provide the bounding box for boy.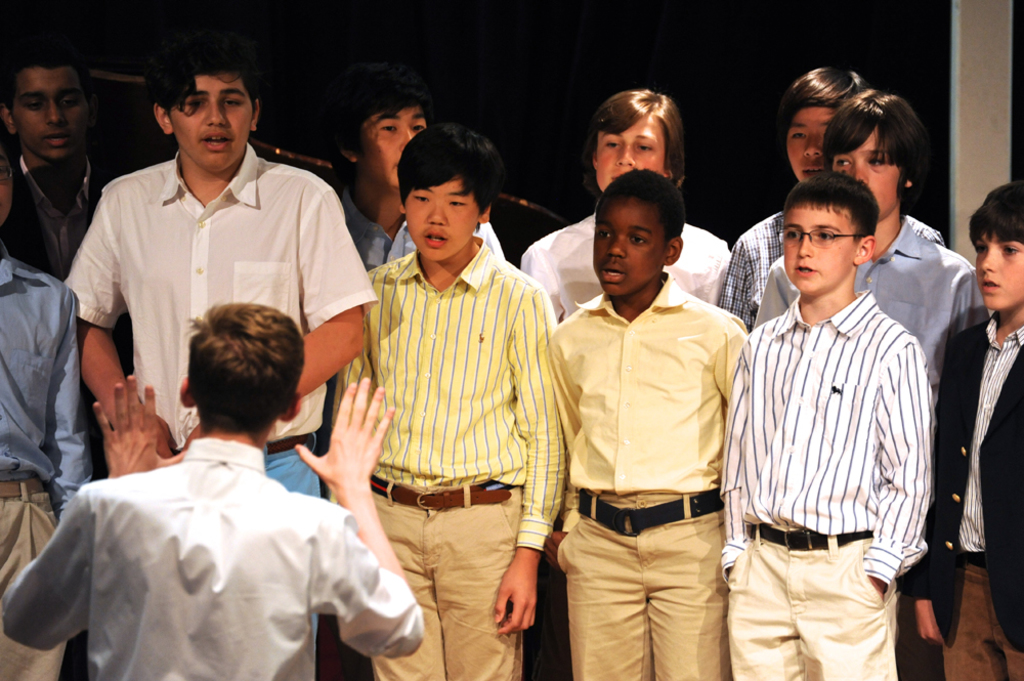
{"left": 524, "top": 87, "right": 733, "bottom": 329}.
